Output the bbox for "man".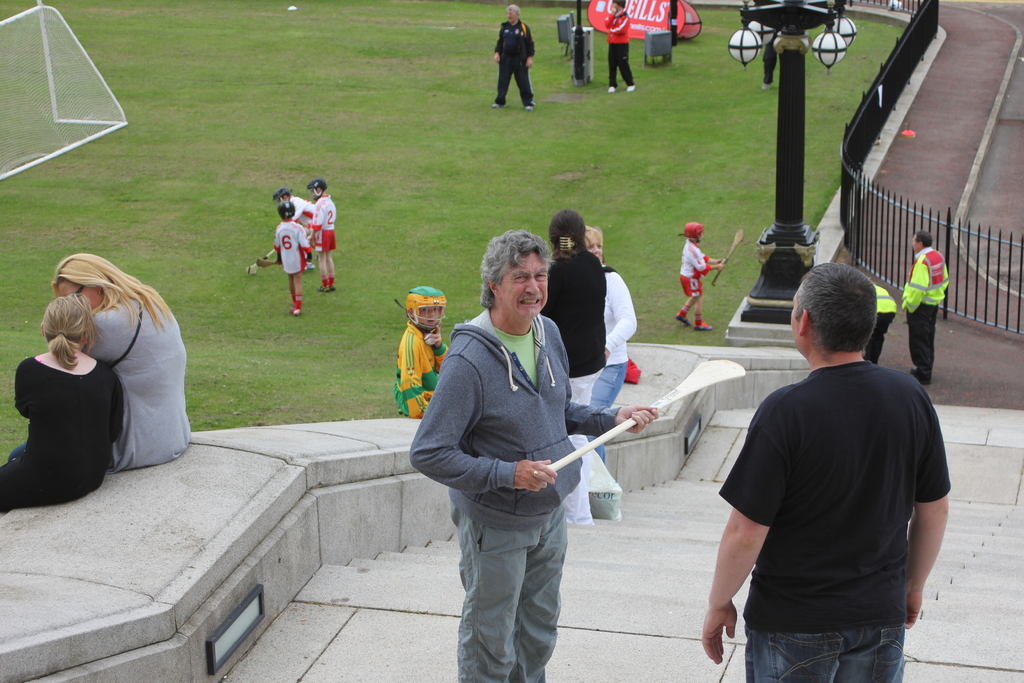
902 228 948 383.
